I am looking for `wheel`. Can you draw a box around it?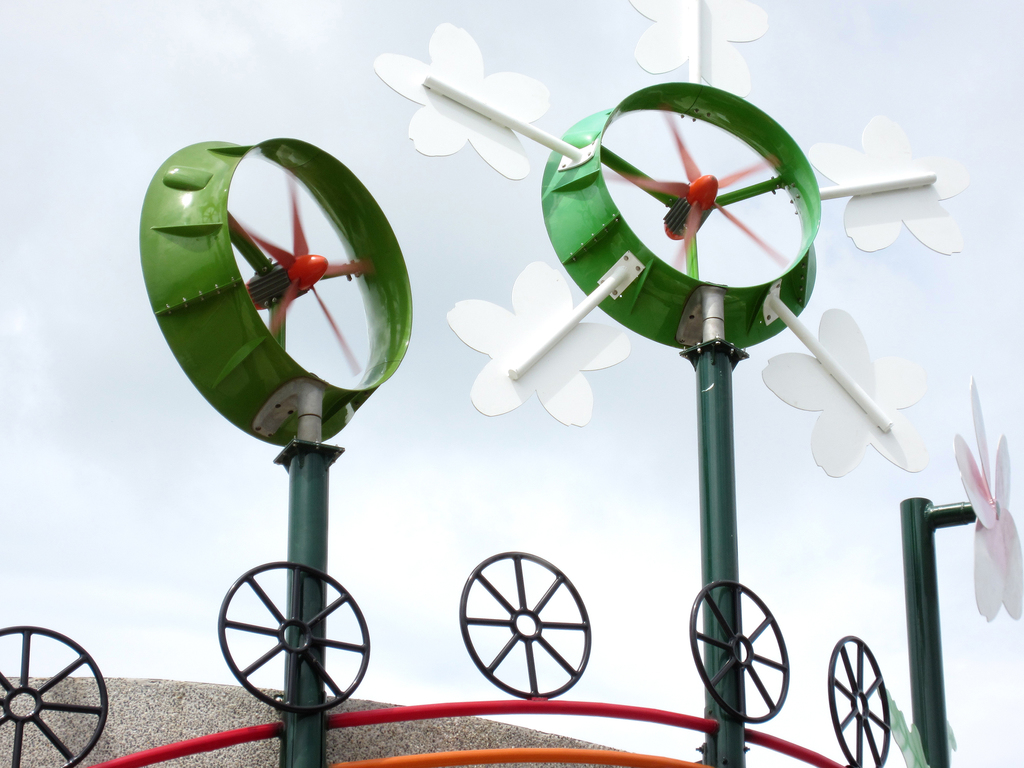
Sure, the bounding box is pyautogui.locateOnScreen(211, 561, 358, 726).
